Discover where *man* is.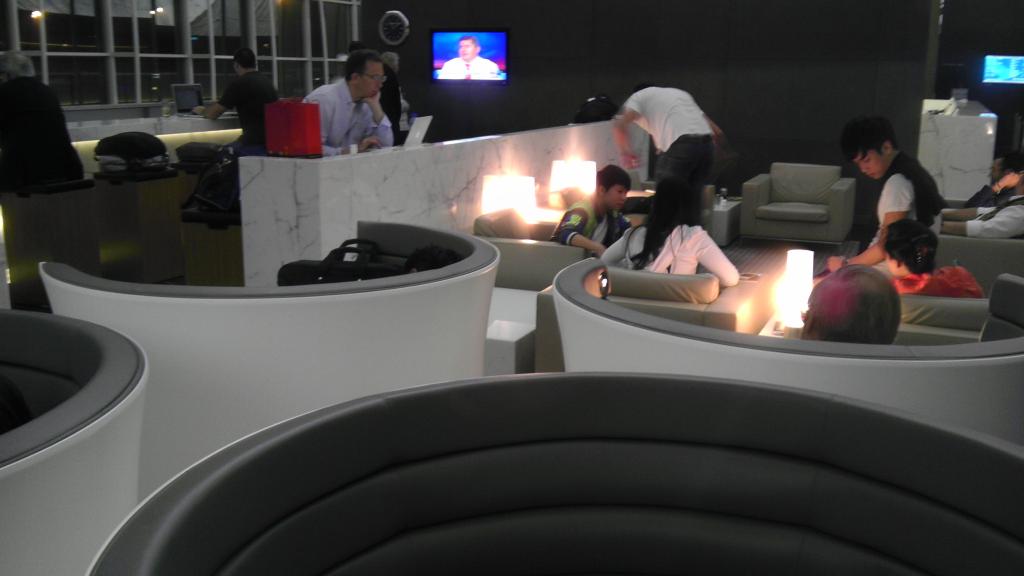
Discovered at 799 266 906 344.
